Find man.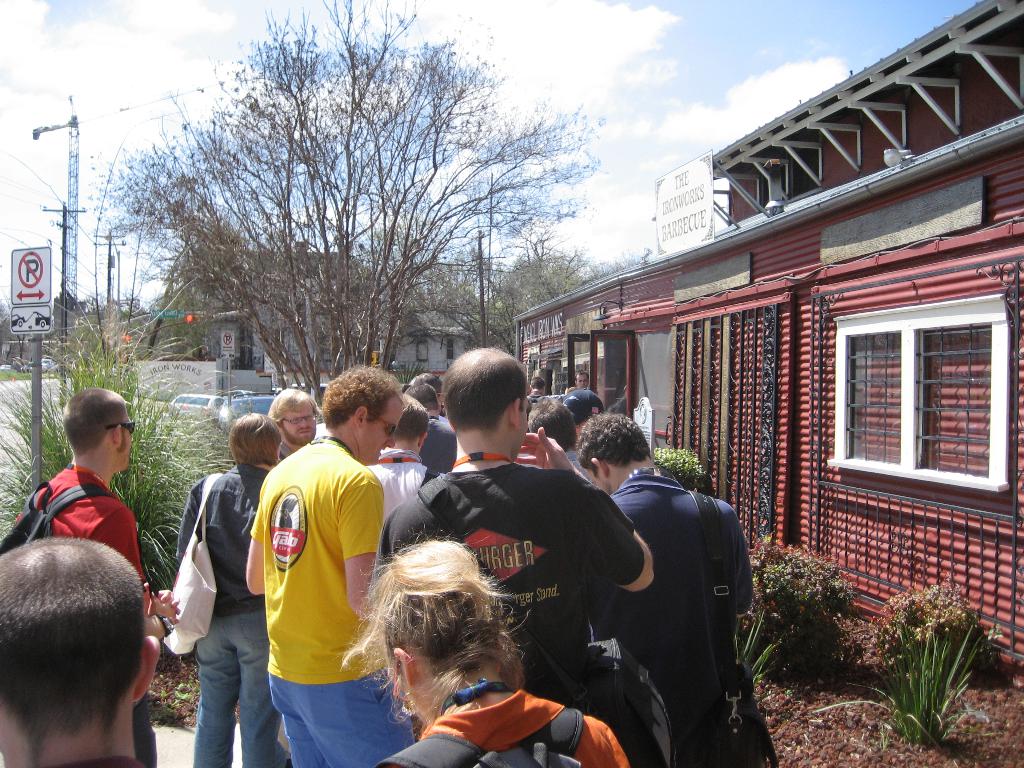
l=241, t=365, r=397, b=759.
